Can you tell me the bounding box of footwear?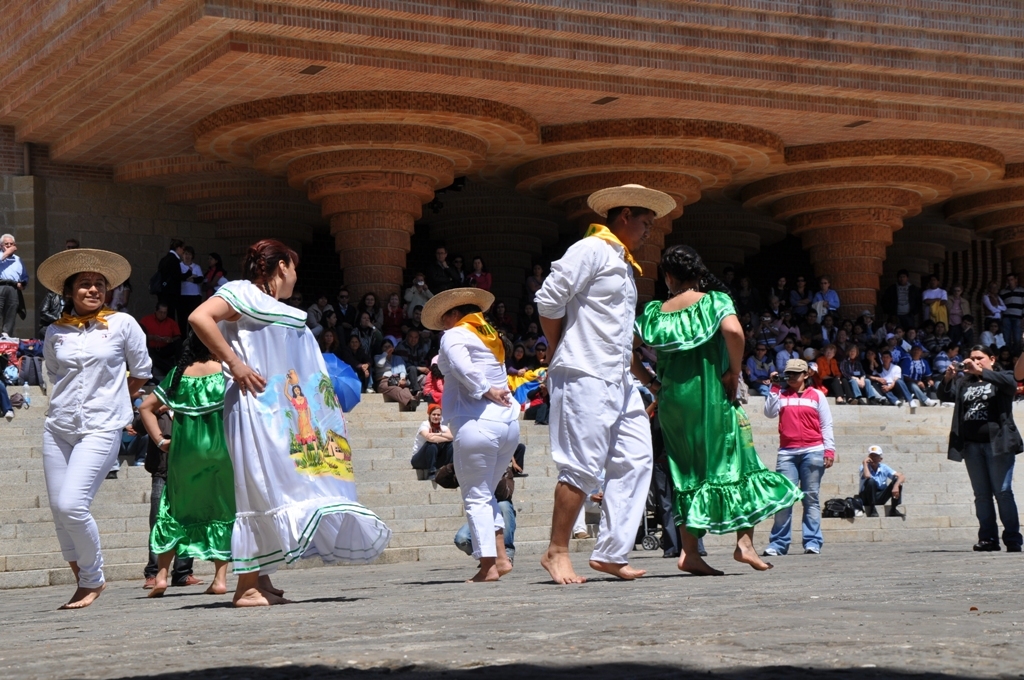
804, 547, 819, 553.
